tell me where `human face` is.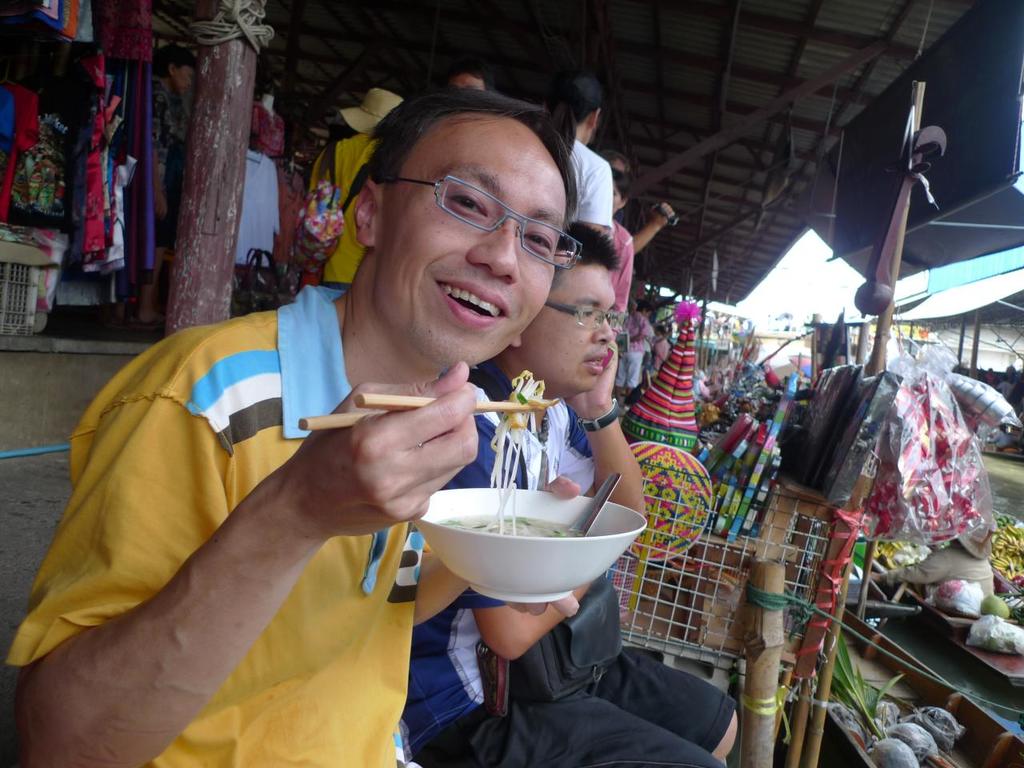
`human face` is at <bbox>178, 67, 194, 95</bbox>.
